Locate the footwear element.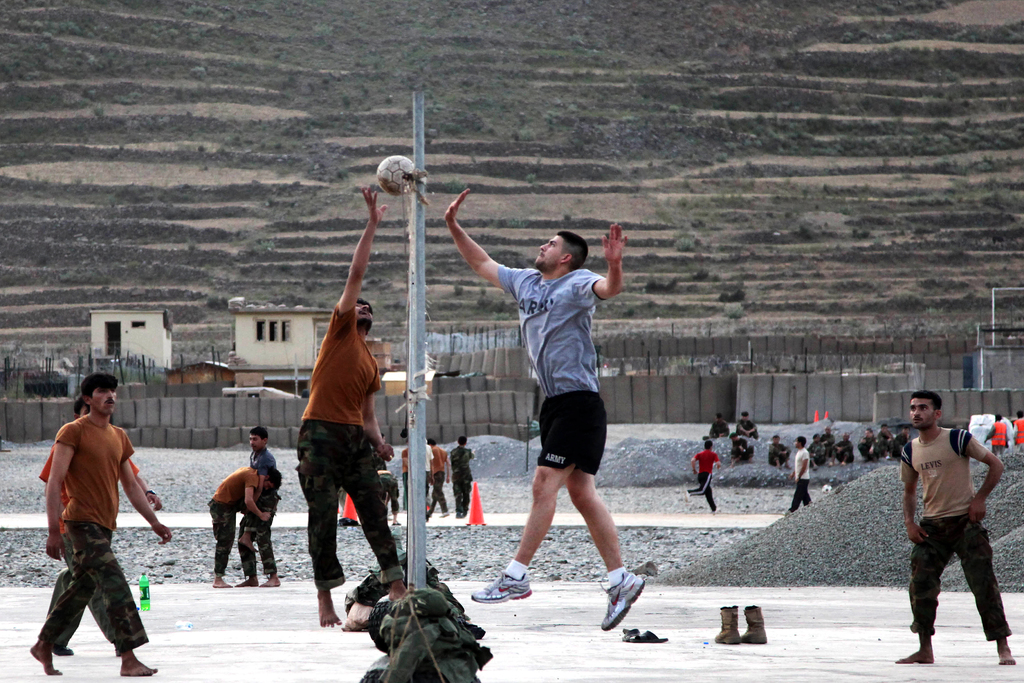
Element bbox: Rect(604, 577, 668, 638).
